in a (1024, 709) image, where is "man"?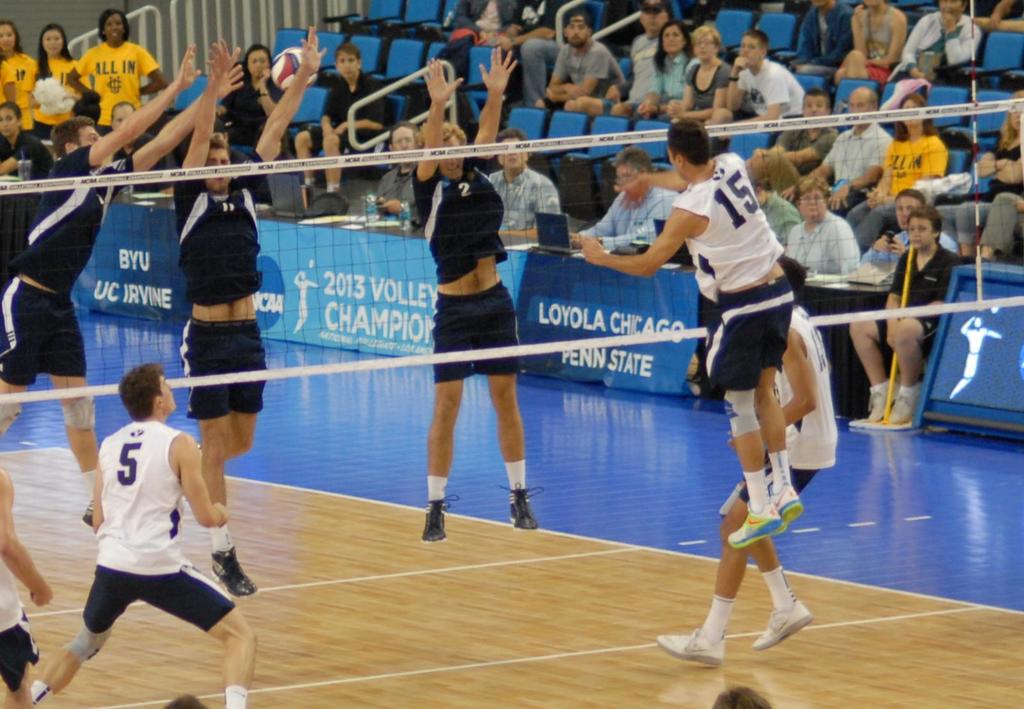
box(788, 180, 862, 273).
